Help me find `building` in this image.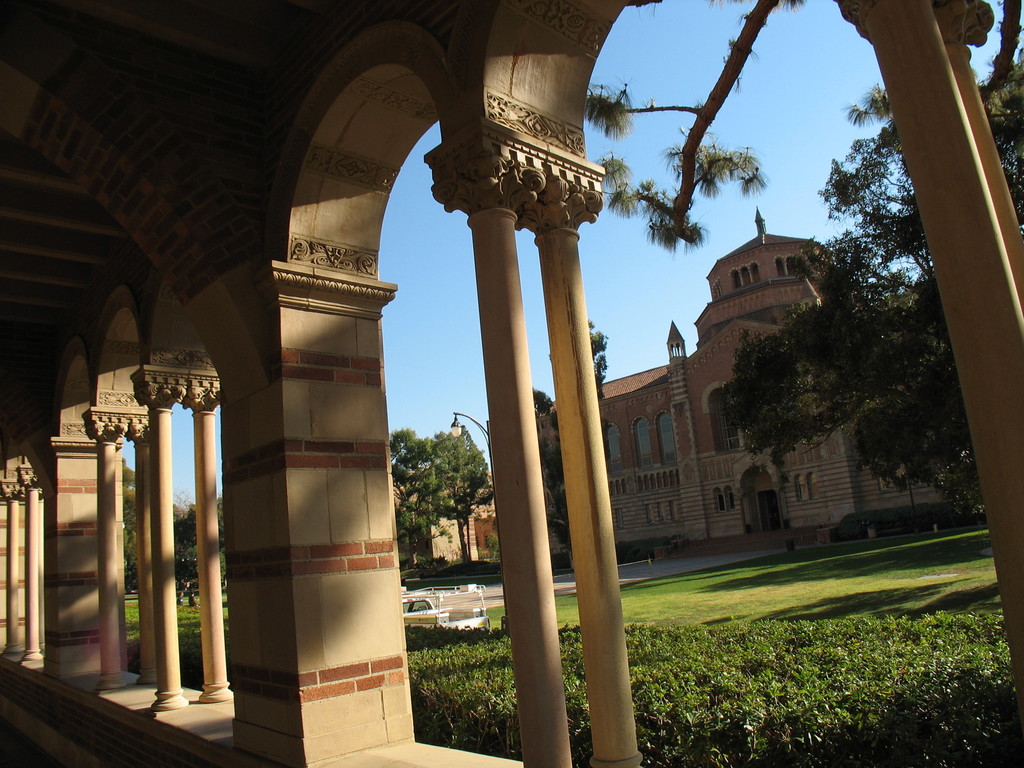
Found it: (left=0, top=0, right=1023, bottom=767).
